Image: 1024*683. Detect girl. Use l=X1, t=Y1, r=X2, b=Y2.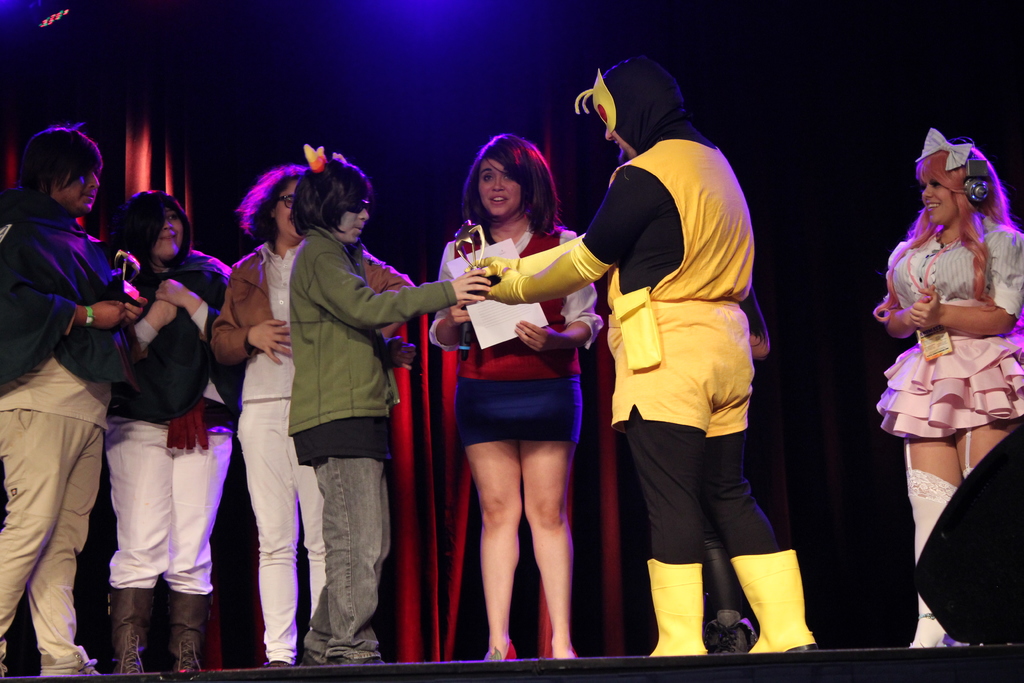
l=428, t=135, r=601, b=662.
